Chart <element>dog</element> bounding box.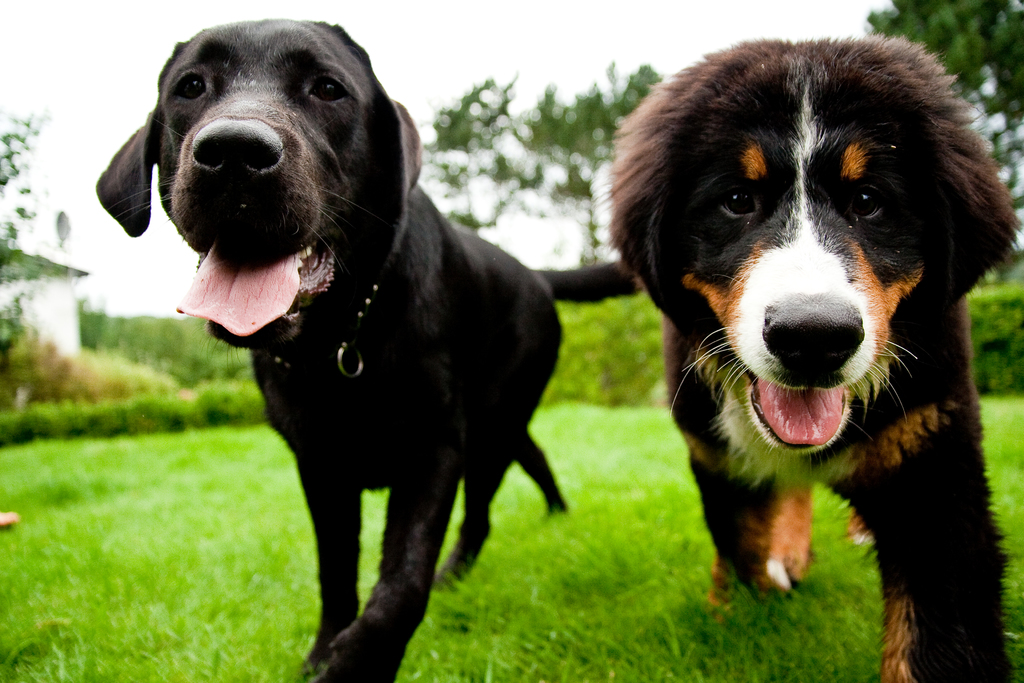
Charted: x1=592 y1=30 x2=1020 y2=682.
